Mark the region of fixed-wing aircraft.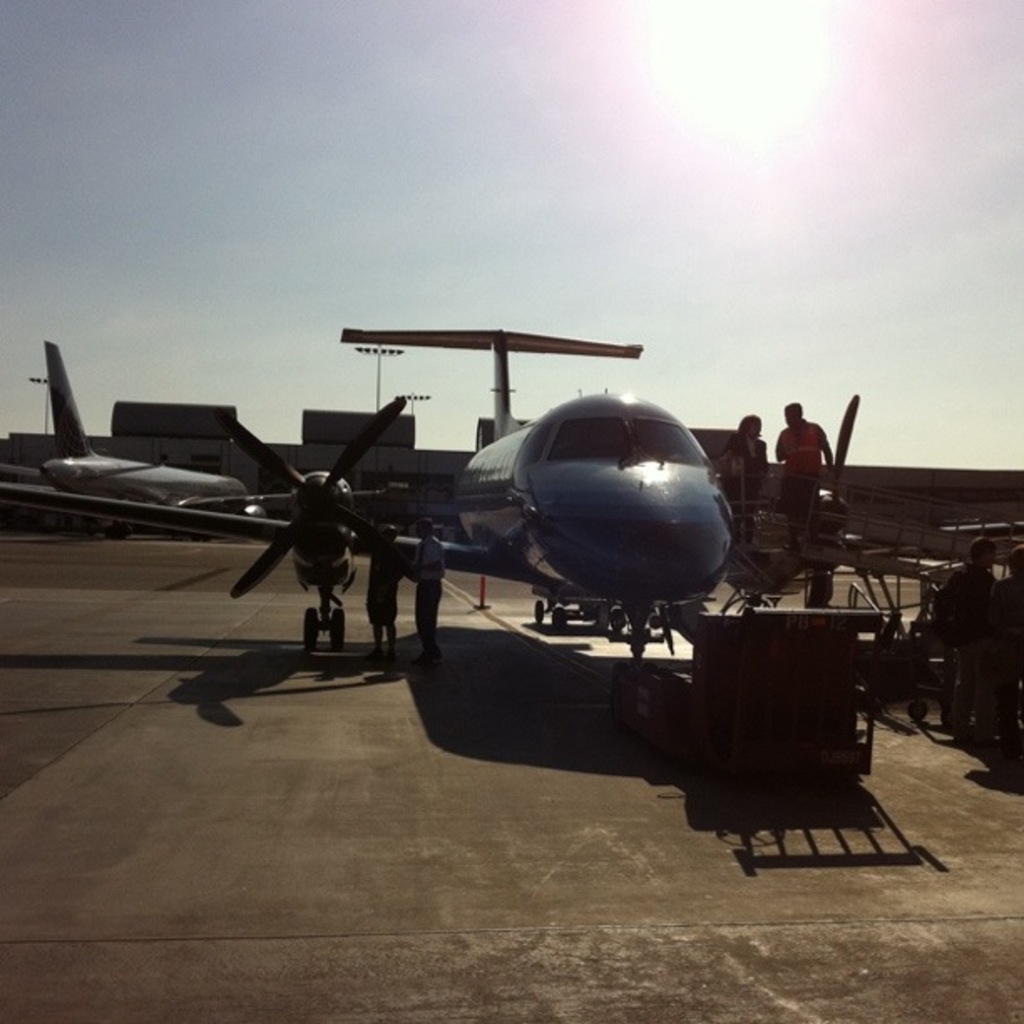
Region: pyautogui.locateOnScreen(37, 340, 243, 497).
